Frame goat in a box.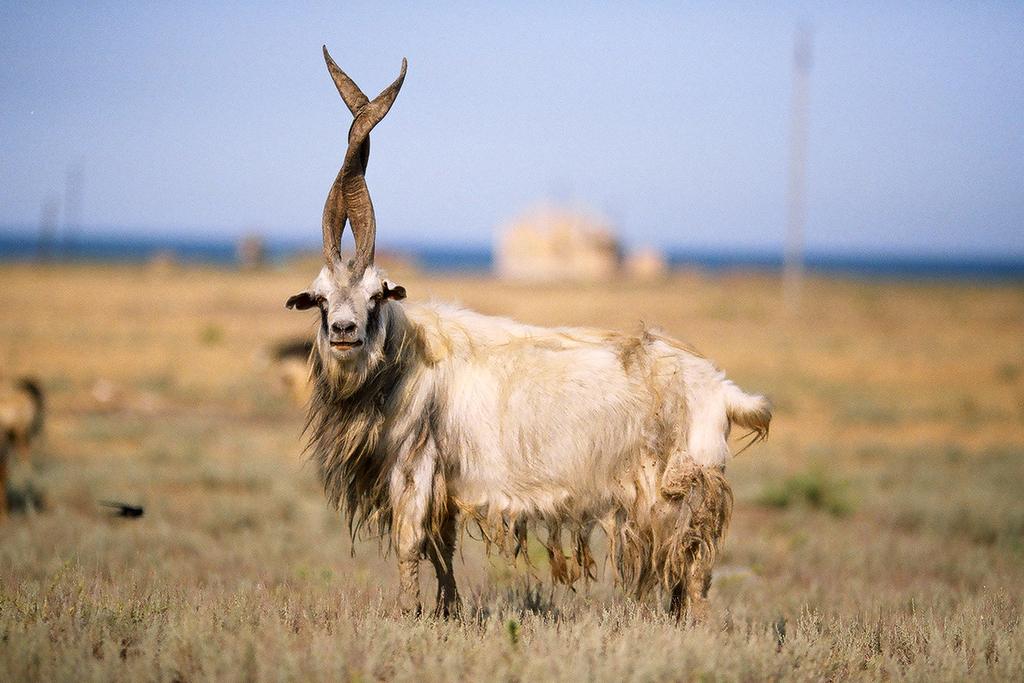
286:87:748:621.
